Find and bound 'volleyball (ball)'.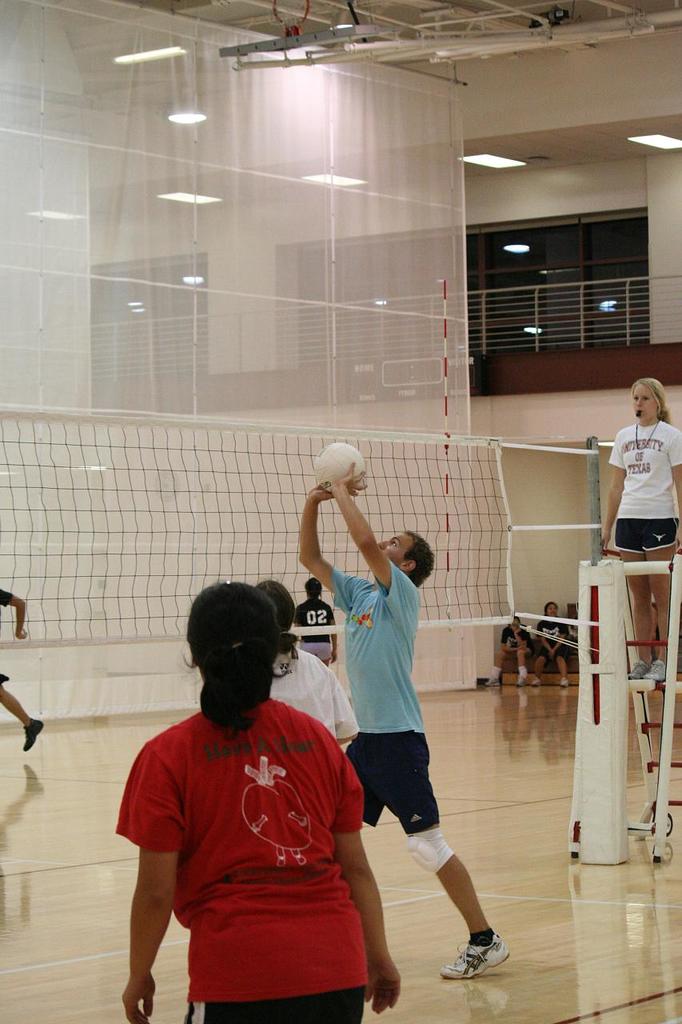
Bound: (314,434,371,486).
